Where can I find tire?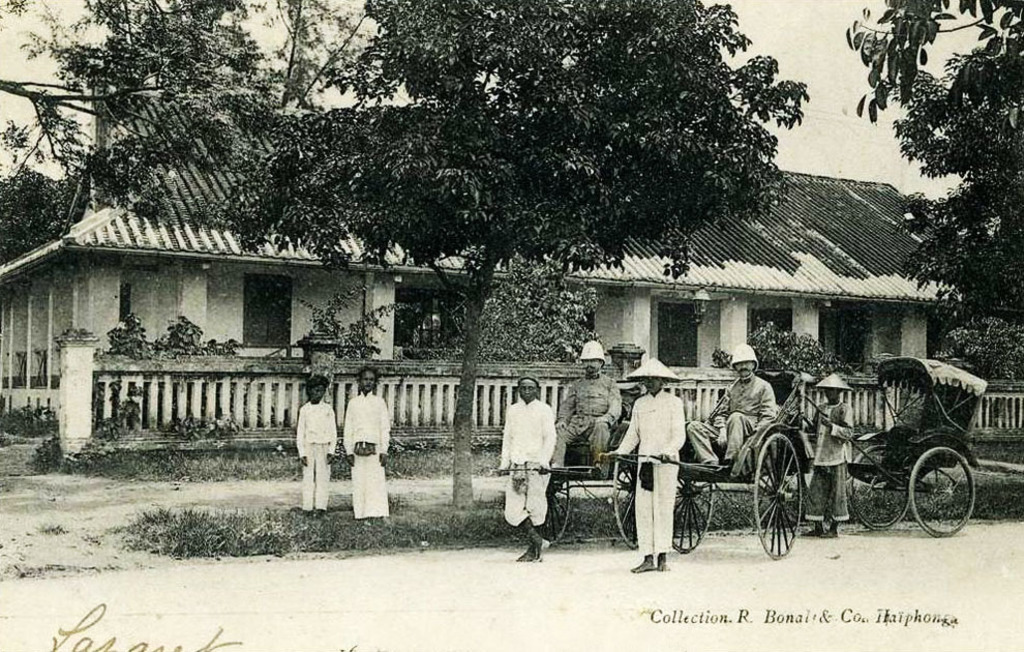
You can find it at x1=609, y1=446, x2=636, y2=553.
